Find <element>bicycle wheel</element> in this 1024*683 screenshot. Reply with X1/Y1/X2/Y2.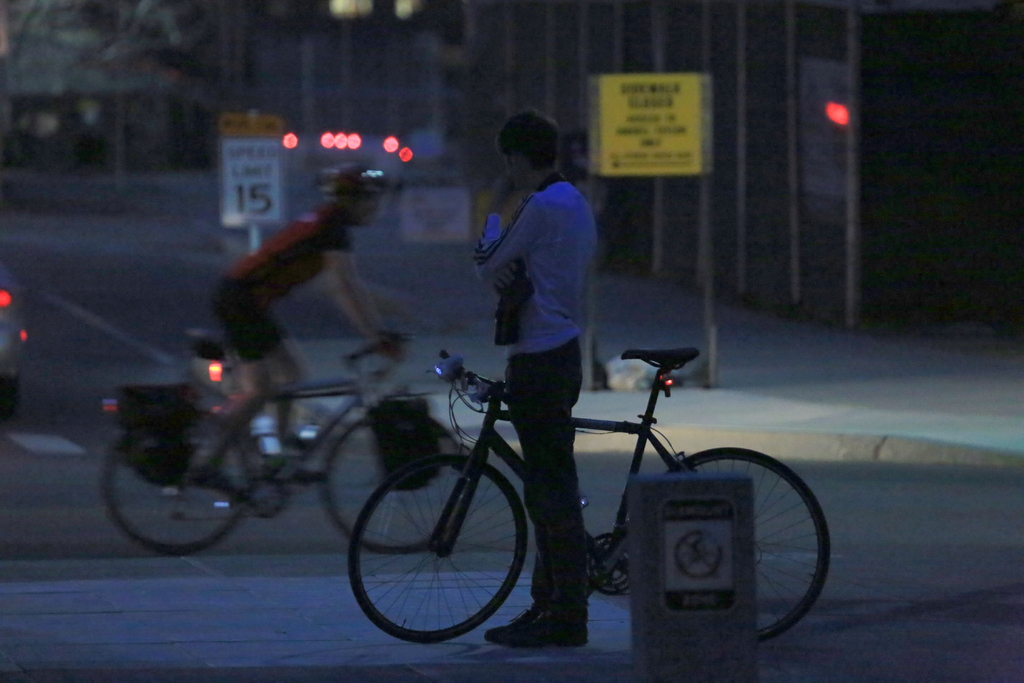
97/413/252/554.
